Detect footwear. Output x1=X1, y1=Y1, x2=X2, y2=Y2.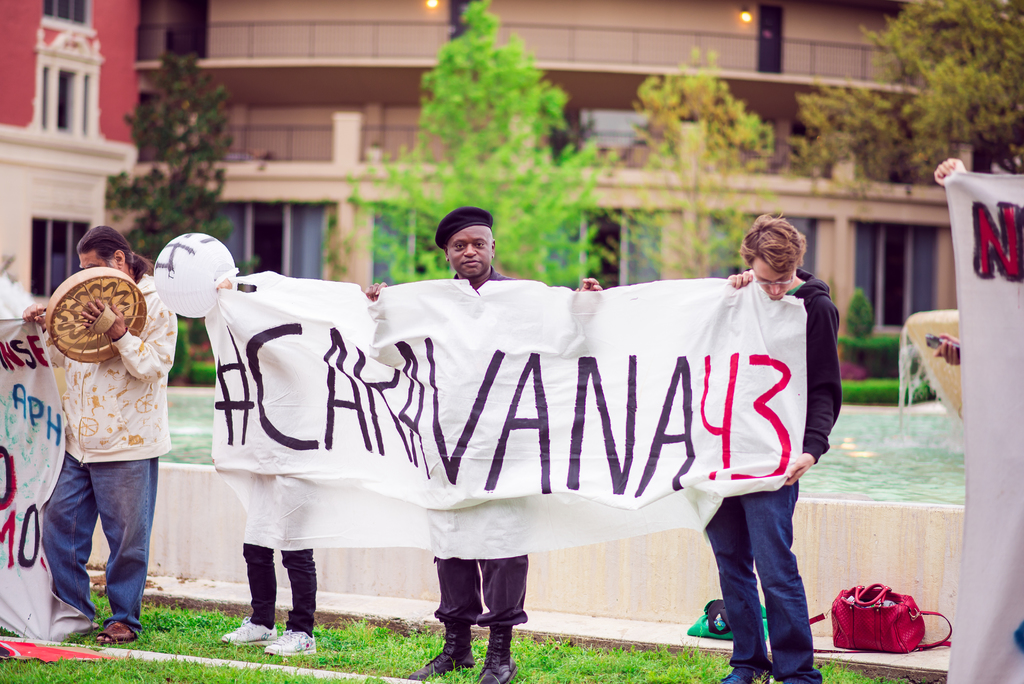
x1=409, y1=616, x2=473, y2=683.
